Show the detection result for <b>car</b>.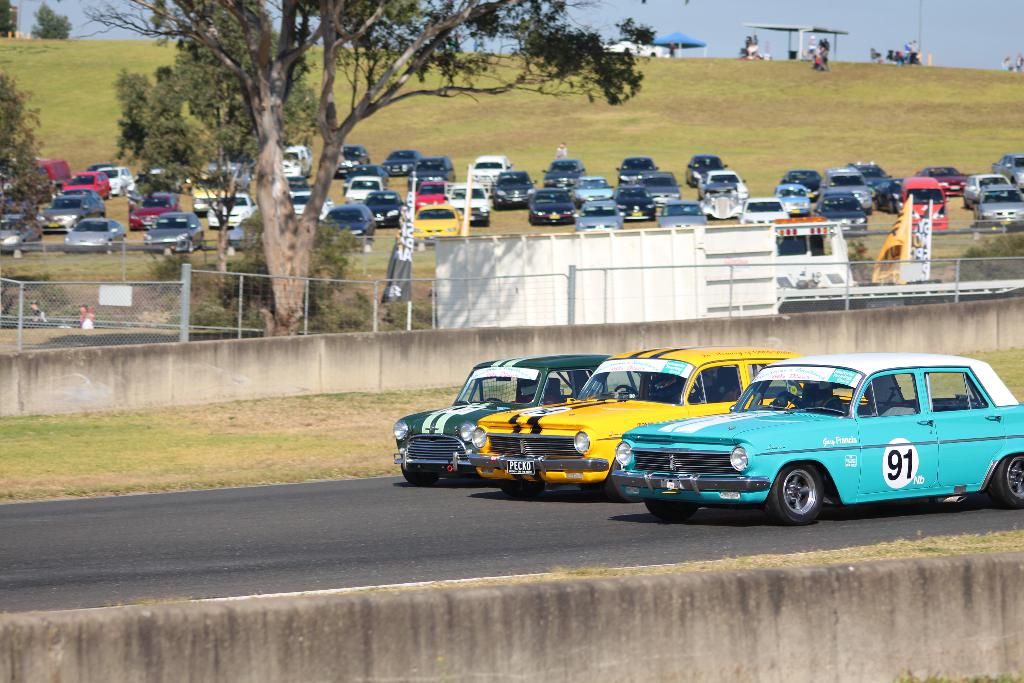
bbox(604, 37, 662, 58).
